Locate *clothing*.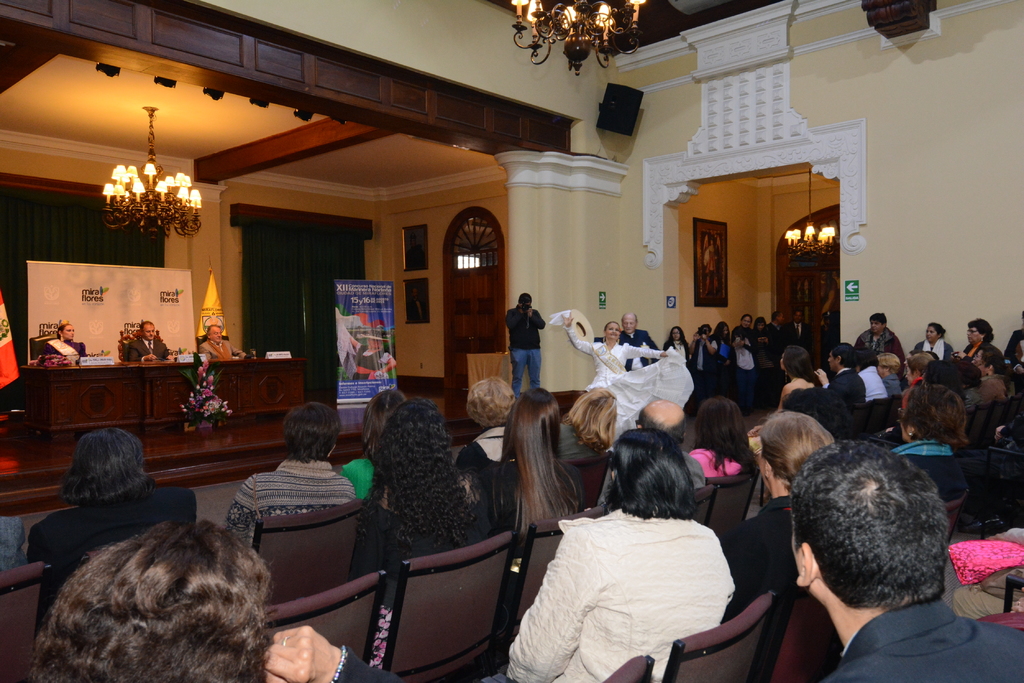
Bounding box: (x1=893, y1=439, x2=973, y2=504).
